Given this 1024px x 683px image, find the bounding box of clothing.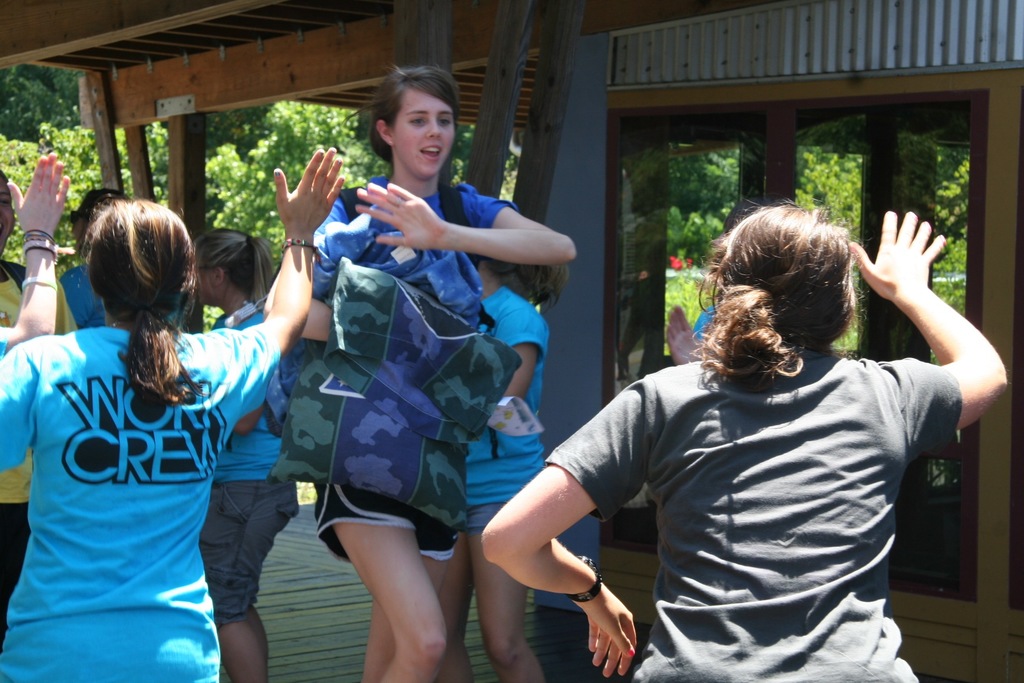
(x1=56, y1=256, x2=111, y2=327).
